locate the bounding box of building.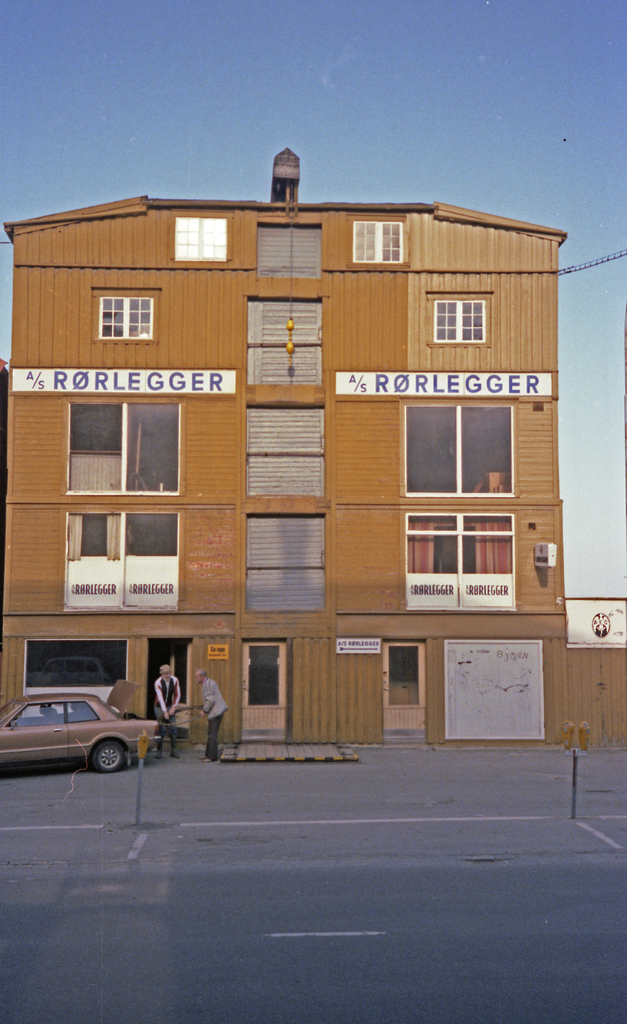
Bounding box: l=0, t=145, r=566, b=741.
